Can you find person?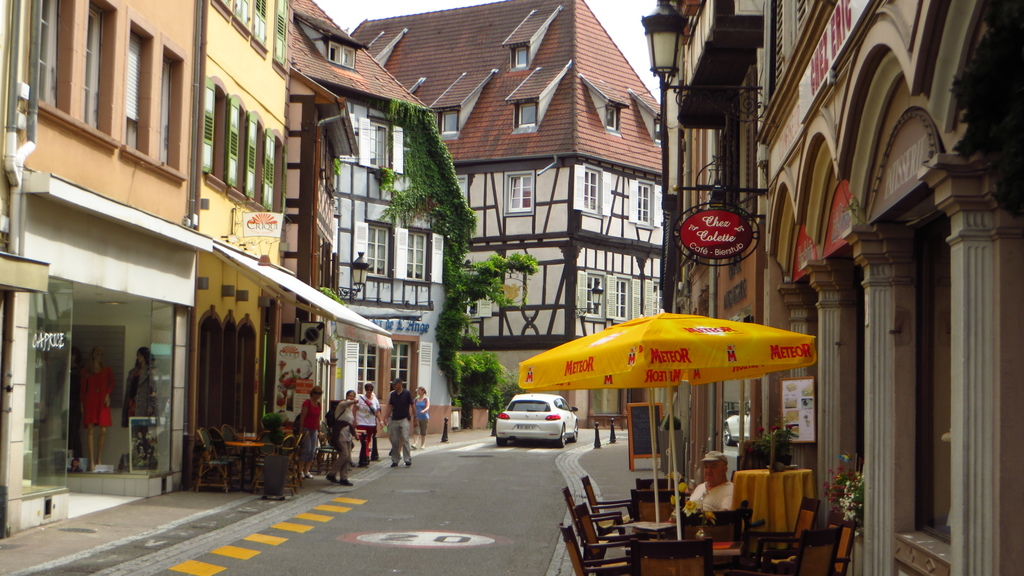
Yes, bounding box: [x1=298, y1=384, x2=324, y2=480].
